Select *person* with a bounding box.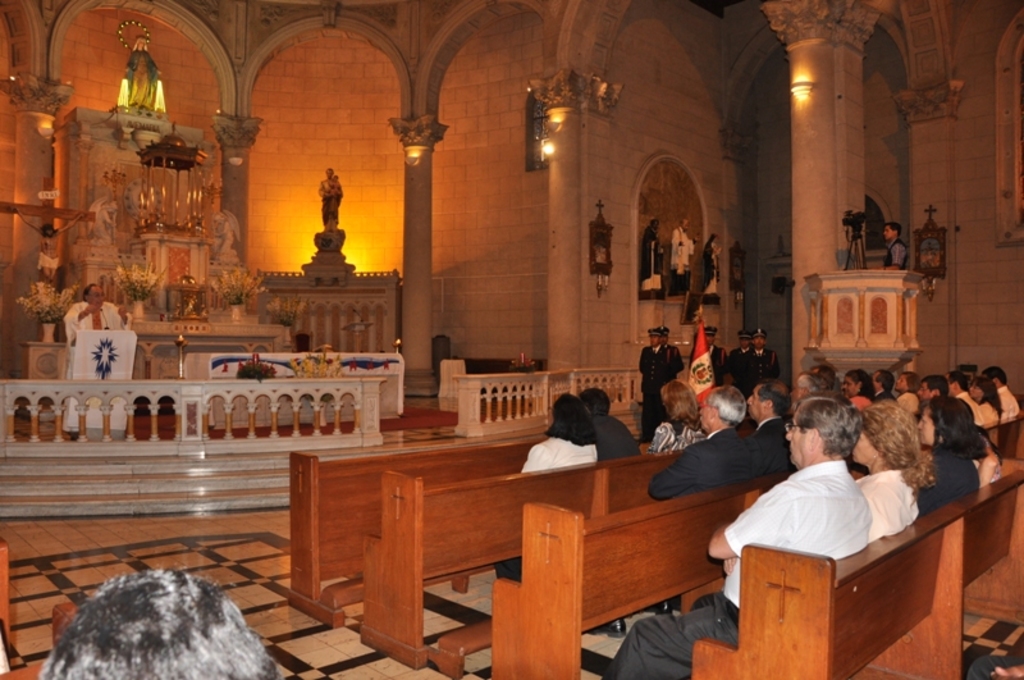
696,330,721,385.
